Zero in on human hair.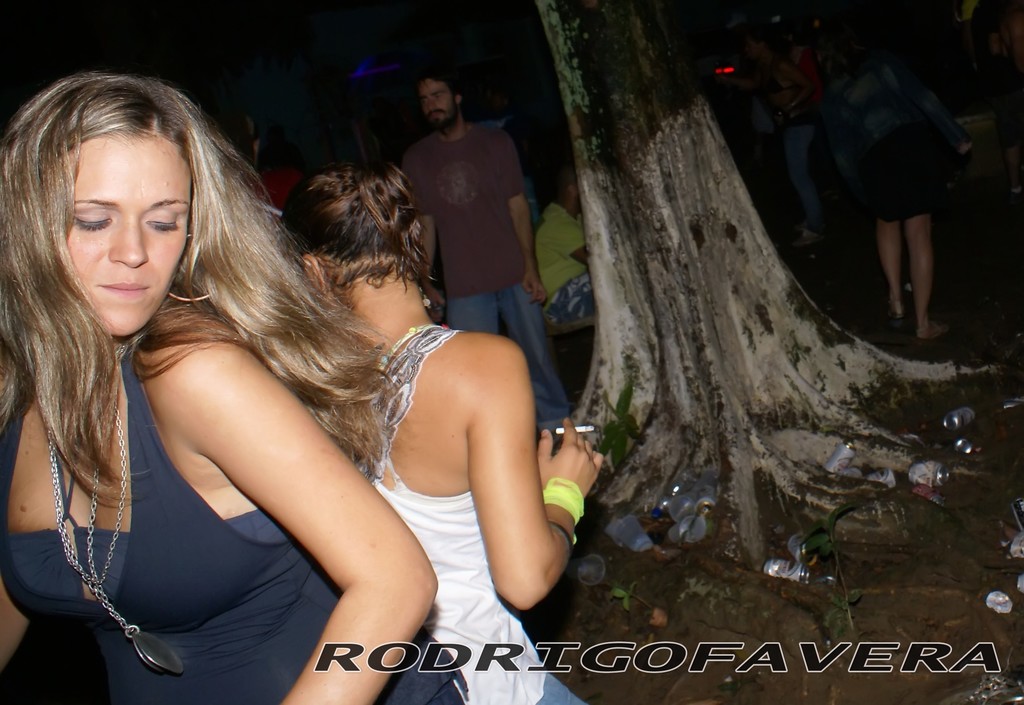
Zeroed in: (left=0, top=68, right=403, bottom=515).
